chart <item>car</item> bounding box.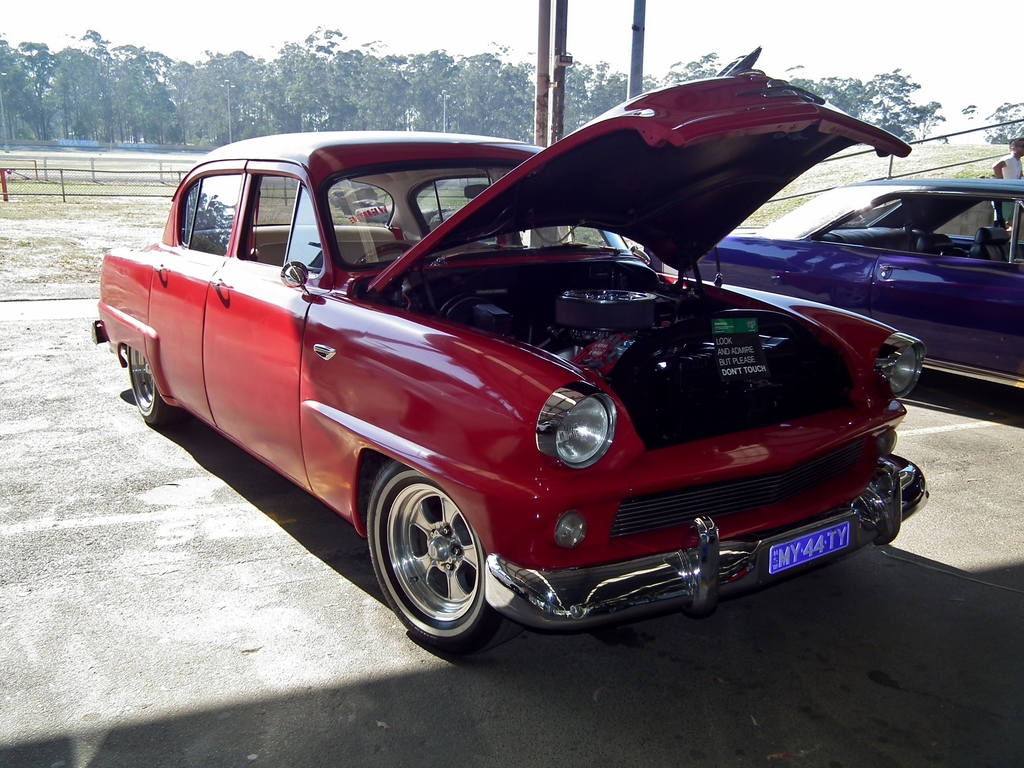
Charted: 691 176 1023 398.
